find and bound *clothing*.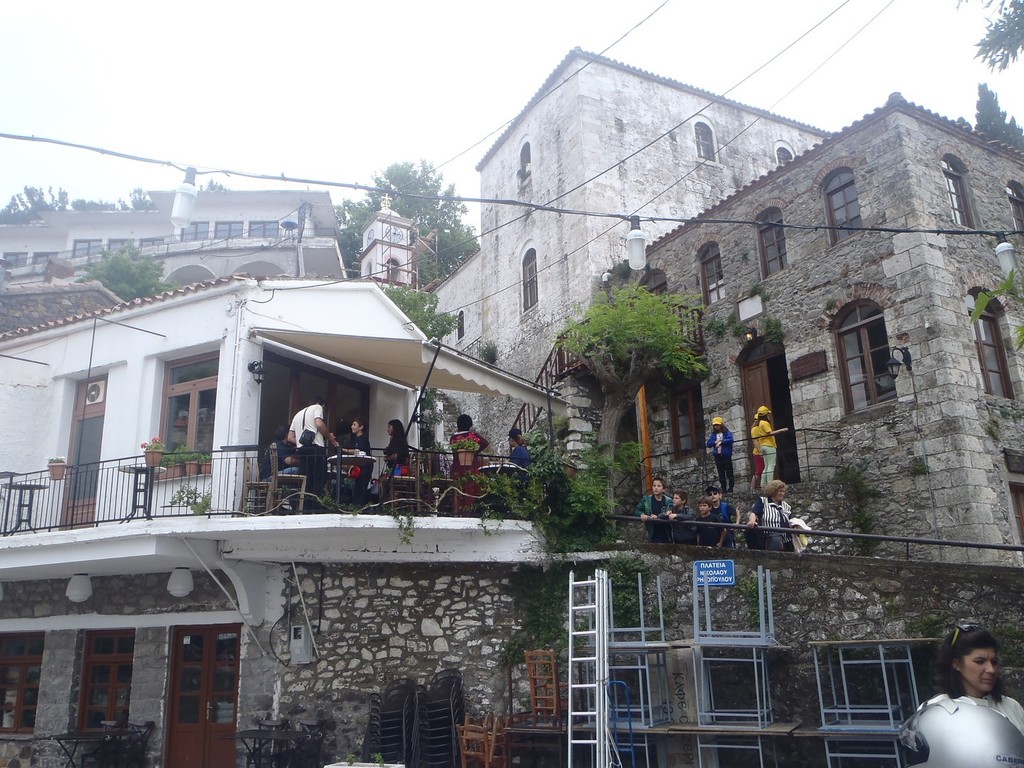
Bound: 716,503,740,528.
